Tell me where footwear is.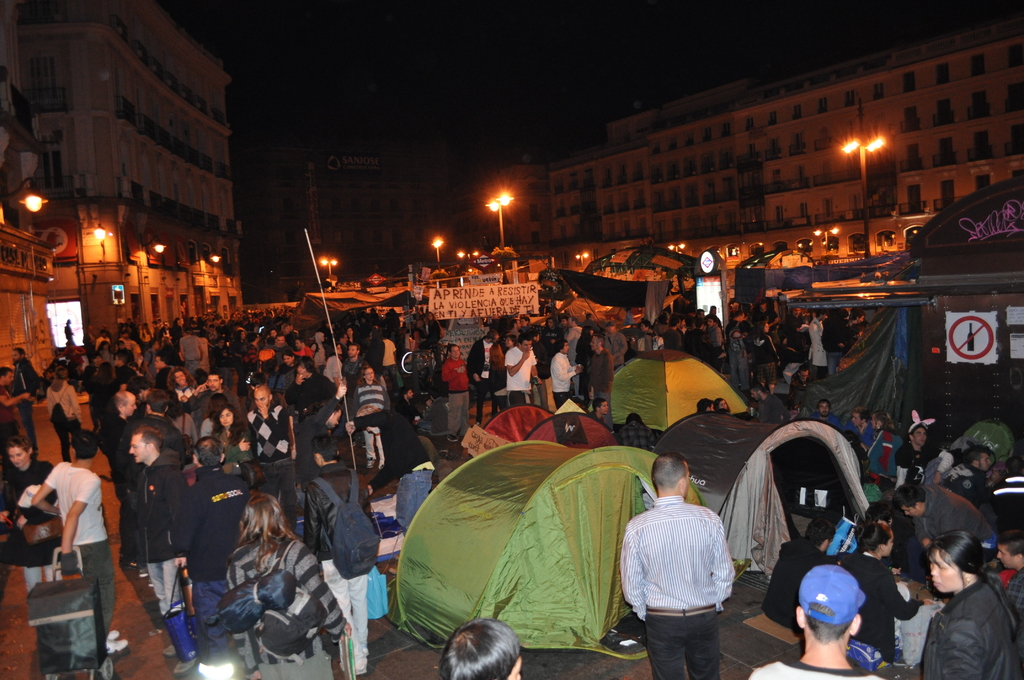
footwear is at Rect(105, 638, 130, 654).
